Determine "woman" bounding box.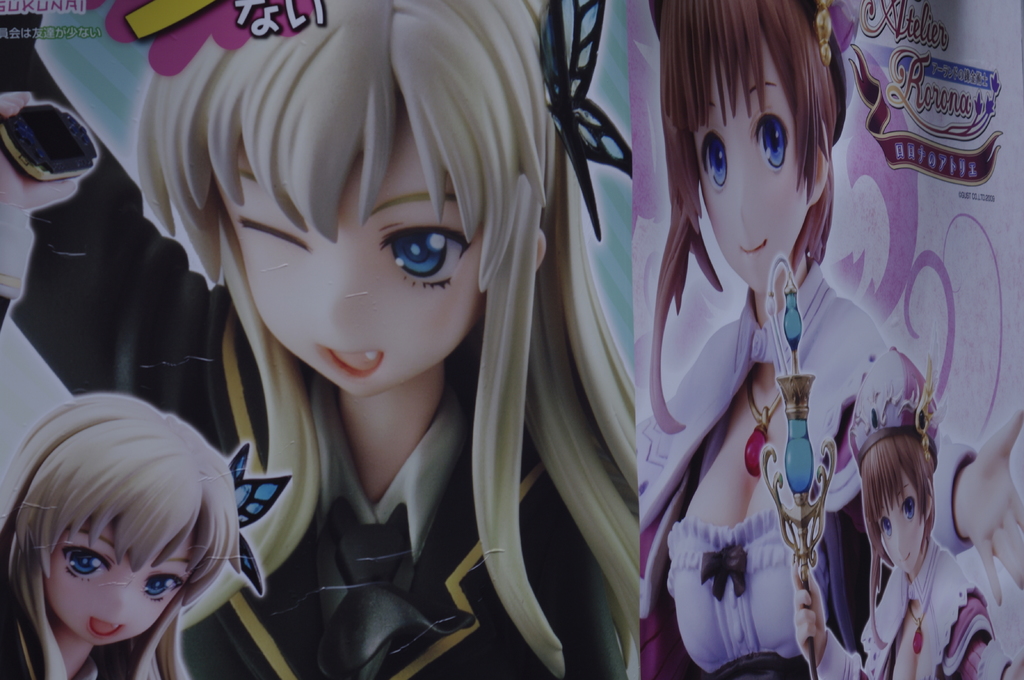
Determined: 784 336 1015 679.
